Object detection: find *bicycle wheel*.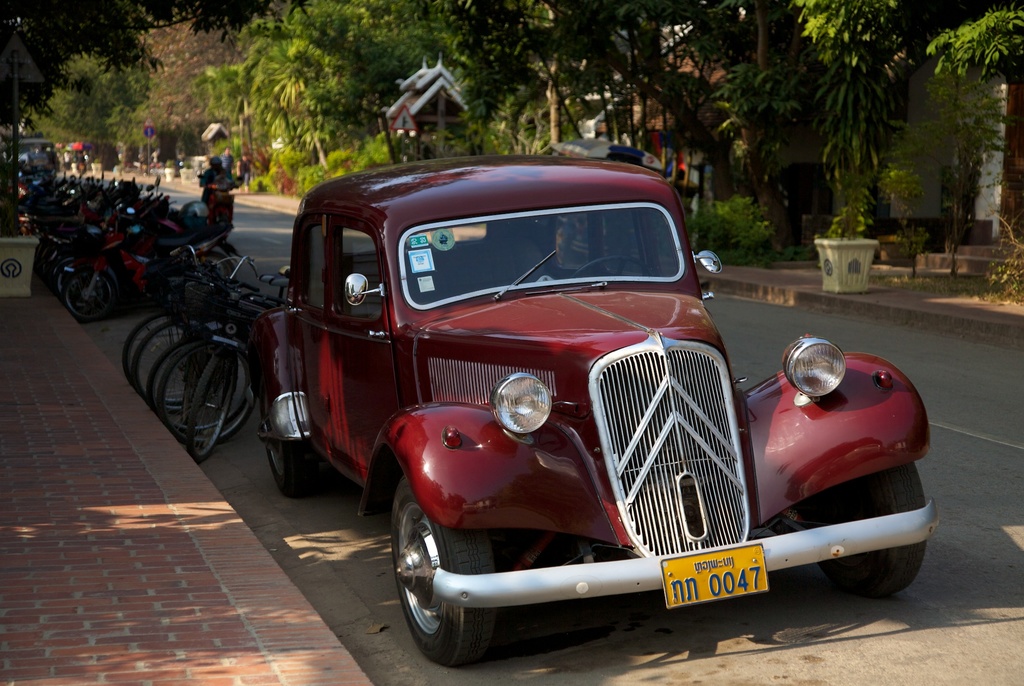
region(182, 356, 235, 466).
